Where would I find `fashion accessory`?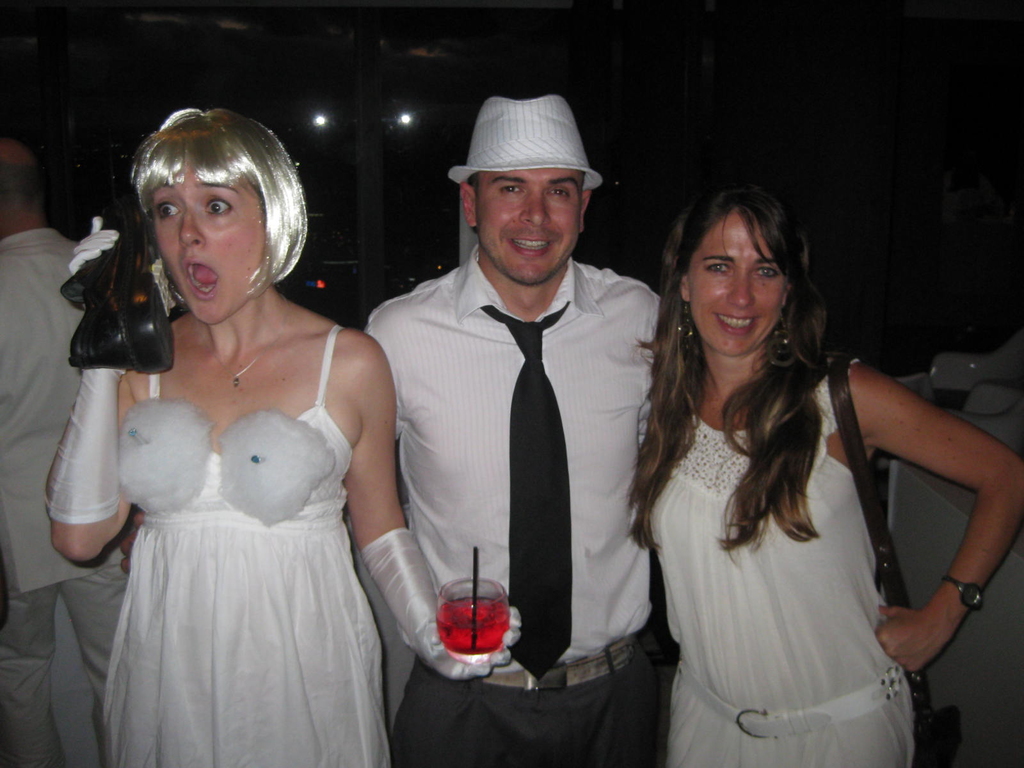
At detection(477, 300, 573, 679).
